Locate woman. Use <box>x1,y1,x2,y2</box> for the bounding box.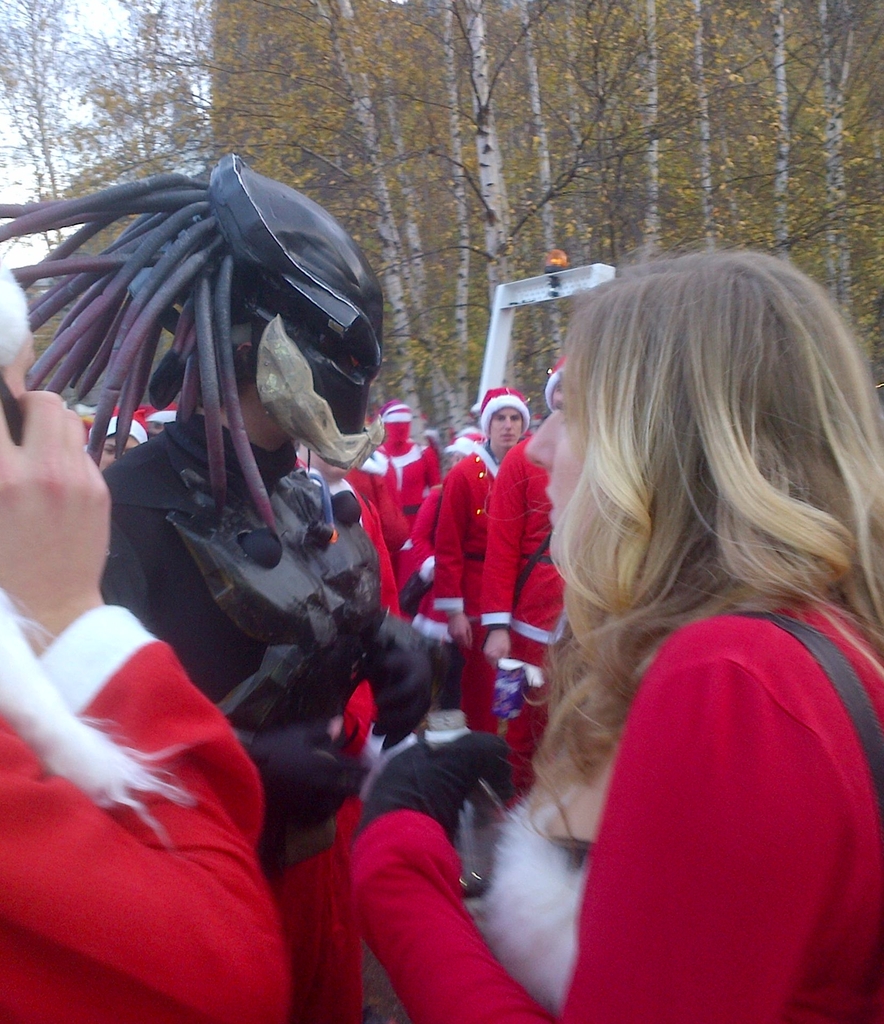
<box>426,209,860,1016</box>.
